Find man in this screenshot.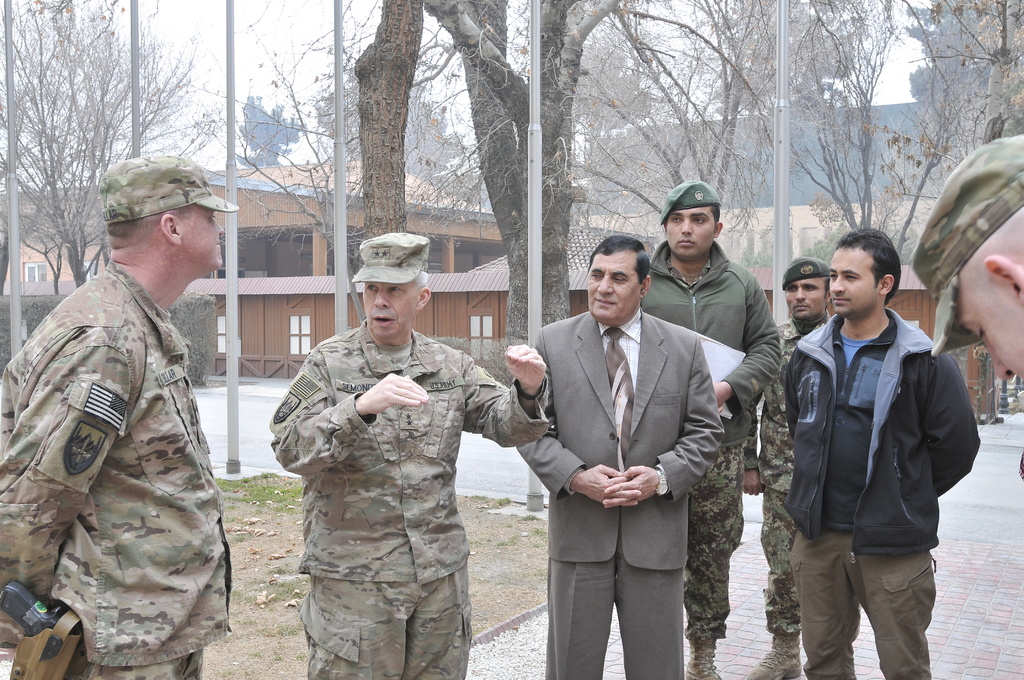
The bounding box for man is pyautogui.locateOnScreen(905, 129, 1023, 478).
